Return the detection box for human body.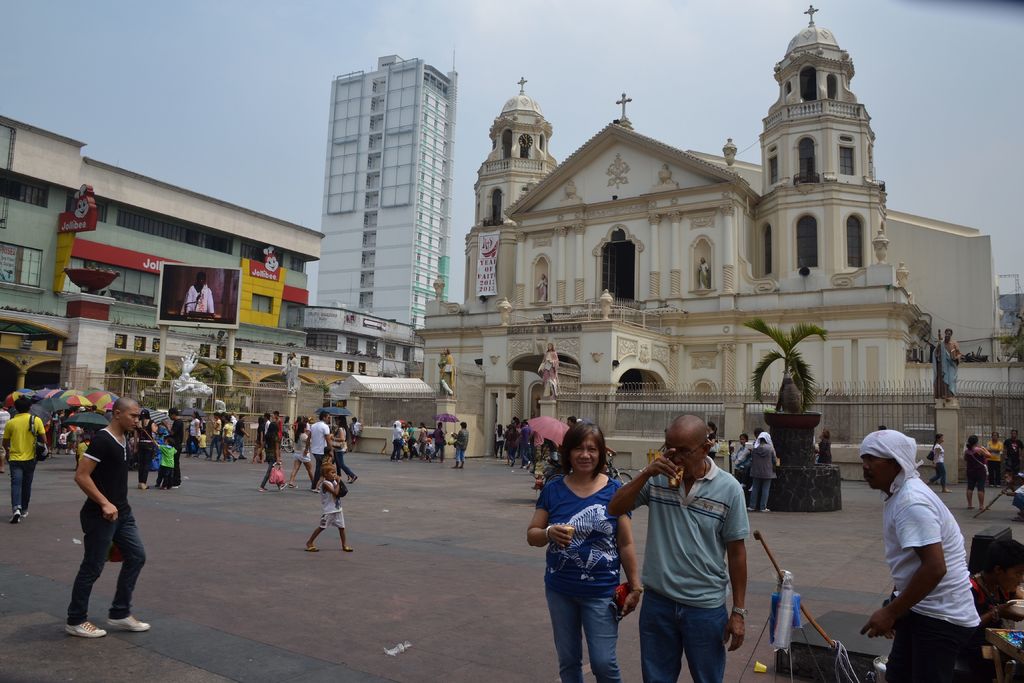
detection(1, 411, 51, 525).
